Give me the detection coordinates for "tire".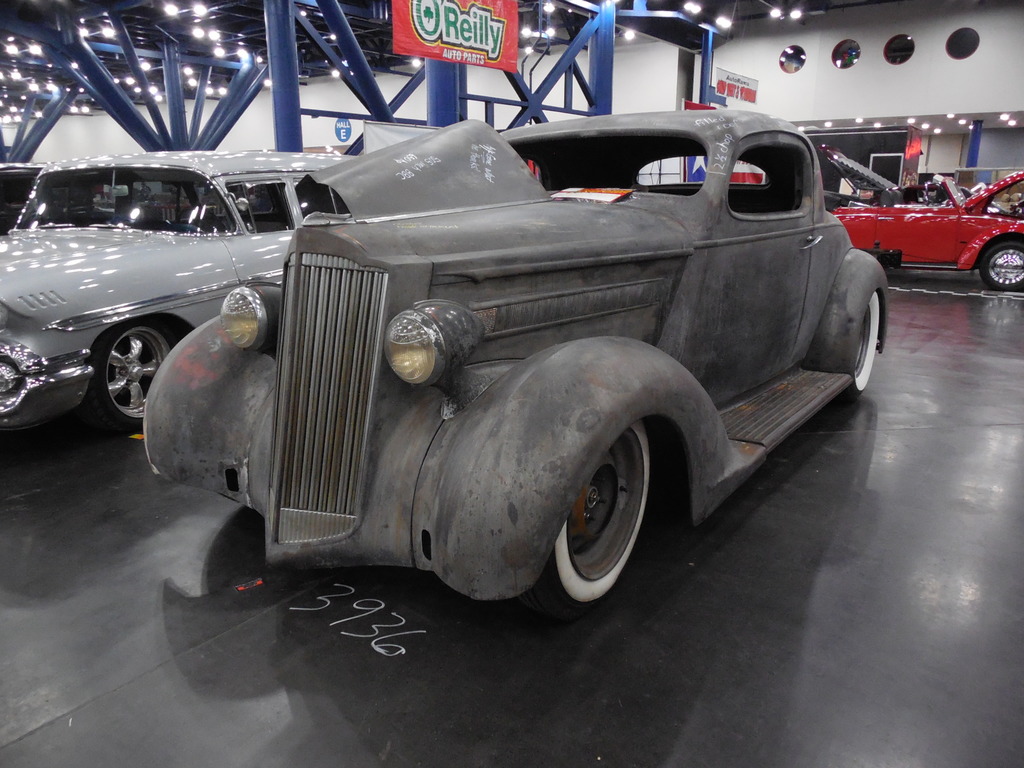
pyautogui.locateOnScreen(854, 285, 884, 392).
